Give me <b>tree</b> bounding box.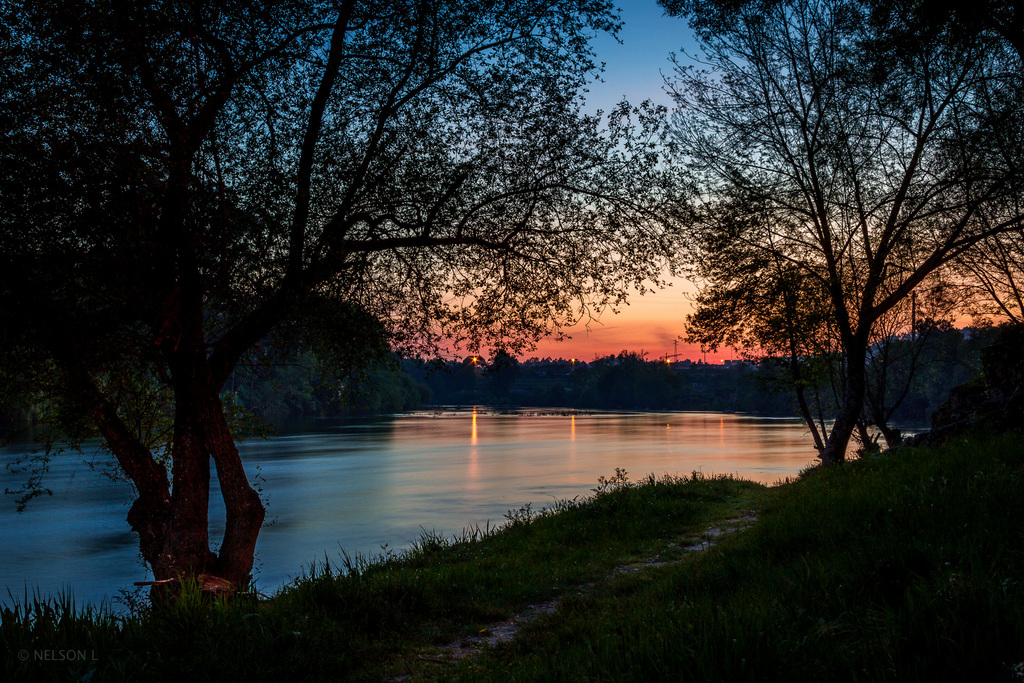
bbox(805, 350, 872, 413).
